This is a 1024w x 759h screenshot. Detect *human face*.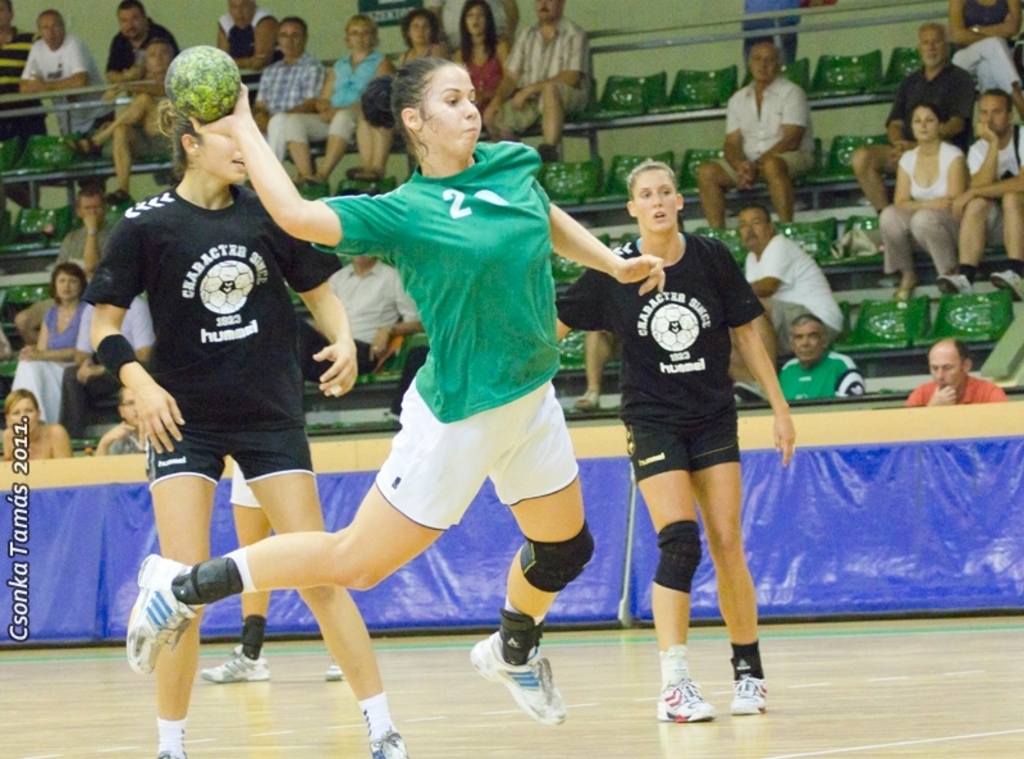
select_region(915, 101, 942, 142).
